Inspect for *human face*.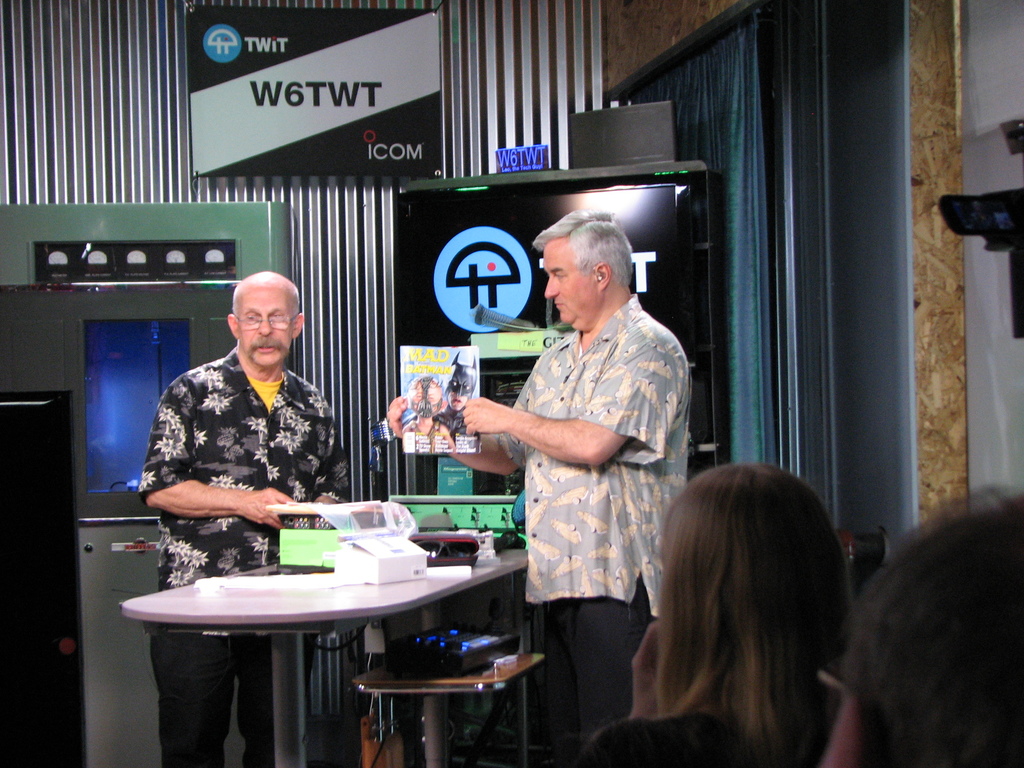
Inspection: (546,234,587,324).
